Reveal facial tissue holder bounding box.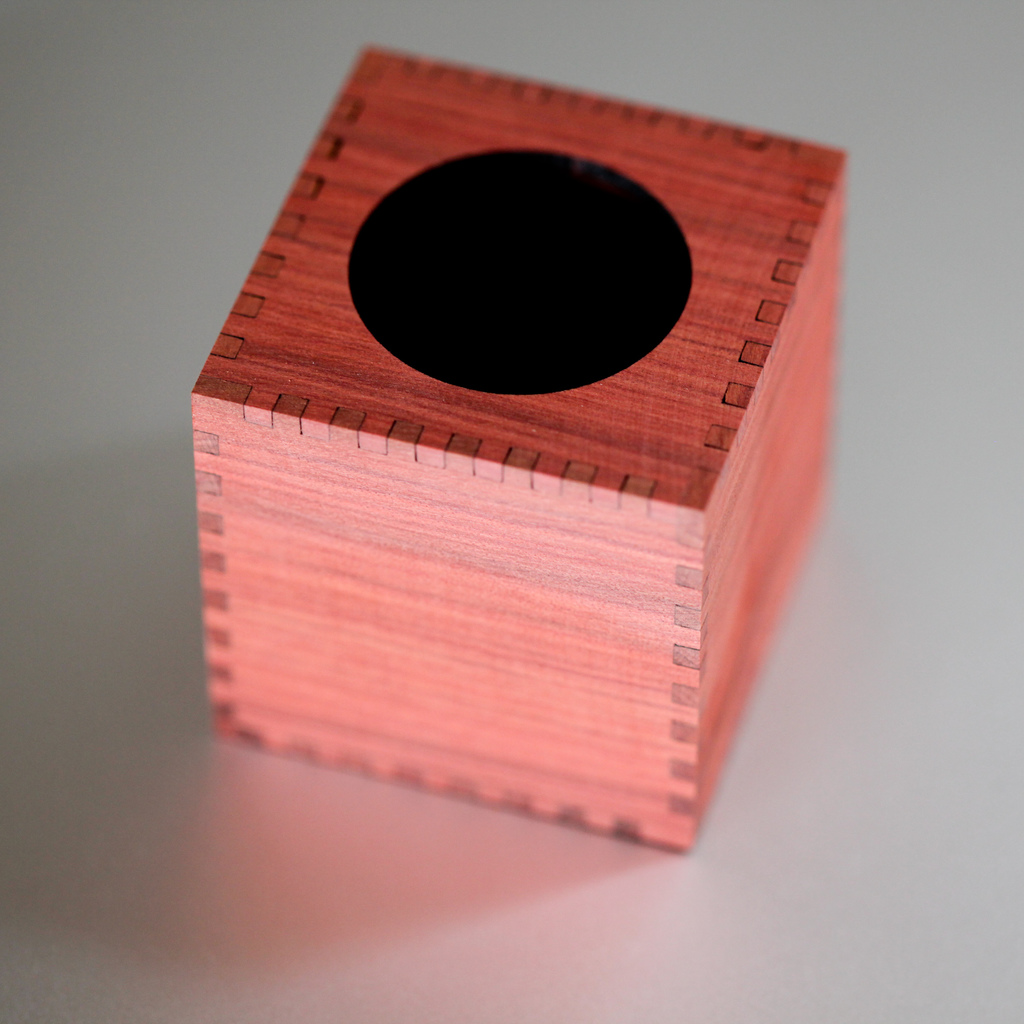
Revealed: [x1=189, y1=42, x2=845, y2=851].
